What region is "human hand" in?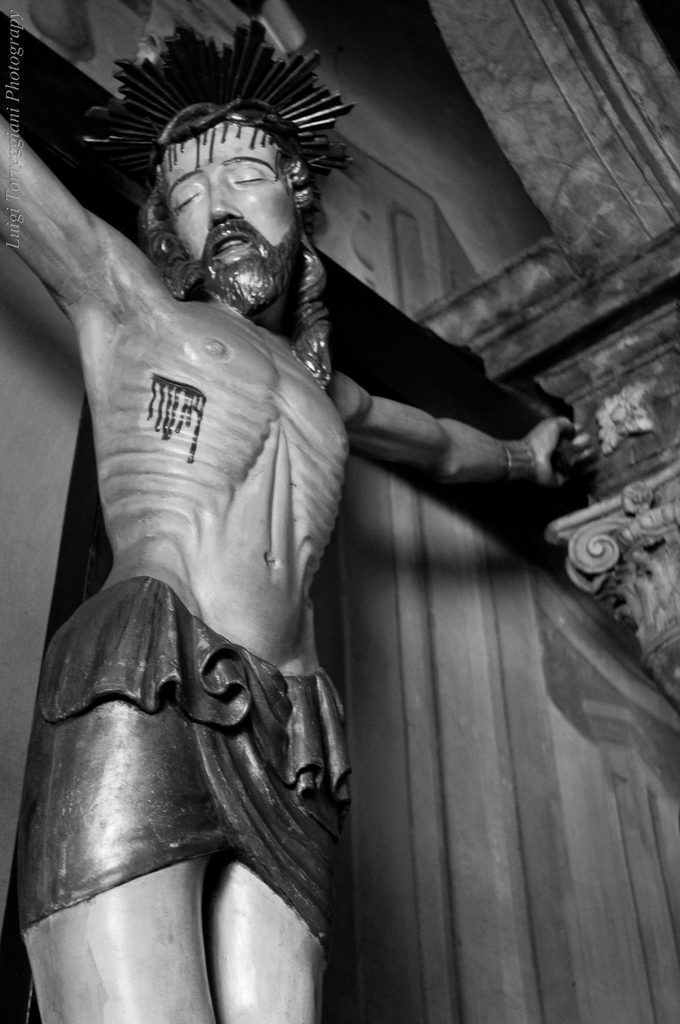
<box>516,402,603,487</box>.
